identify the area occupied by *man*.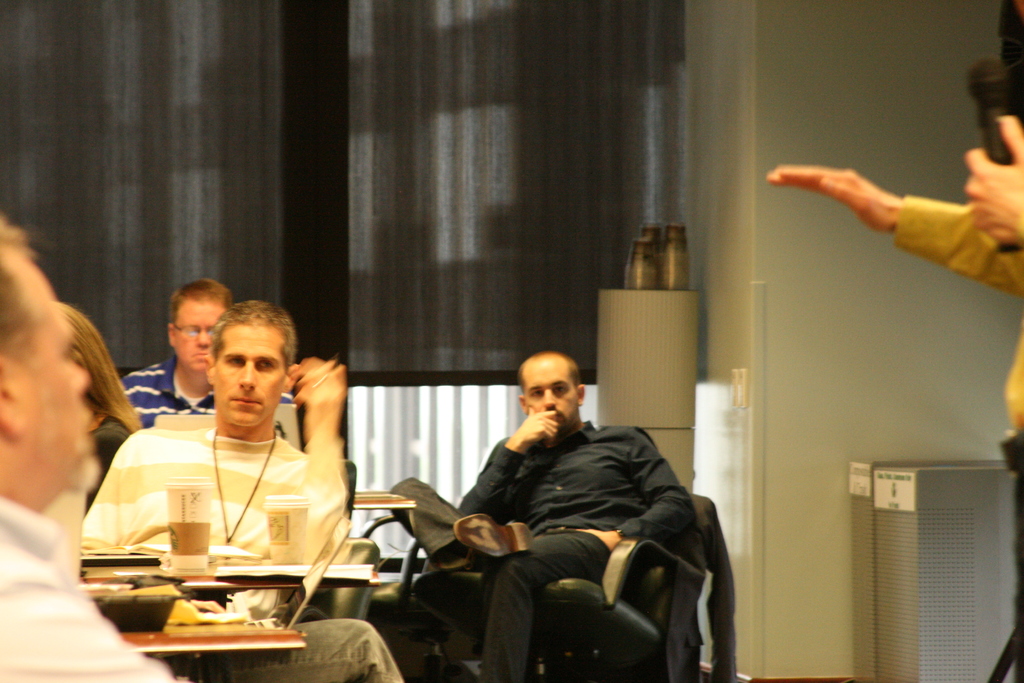
Area: 74/406/403/682.
